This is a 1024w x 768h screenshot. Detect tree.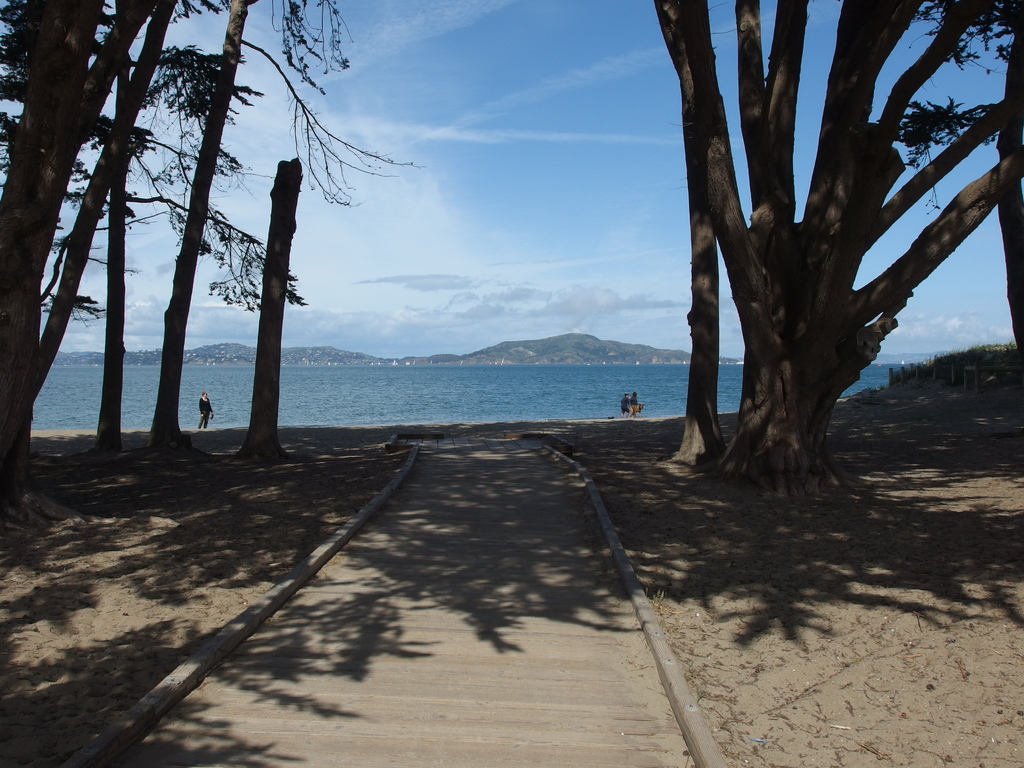
[left=669, top=8, right=990, bottom=508].
